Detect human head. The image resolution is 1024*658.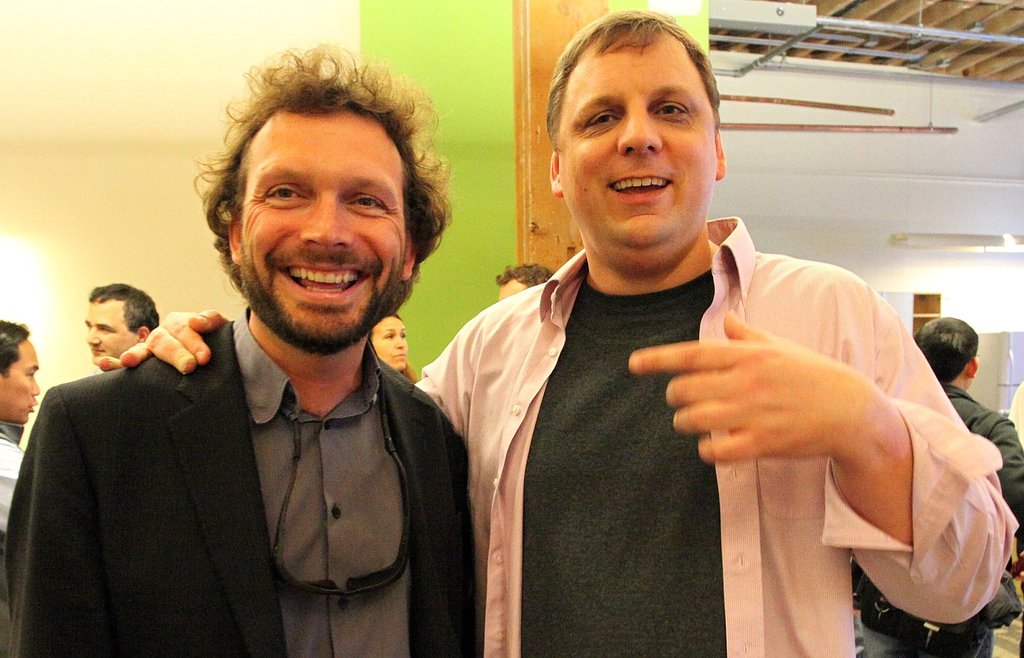
84:282:160:370.
